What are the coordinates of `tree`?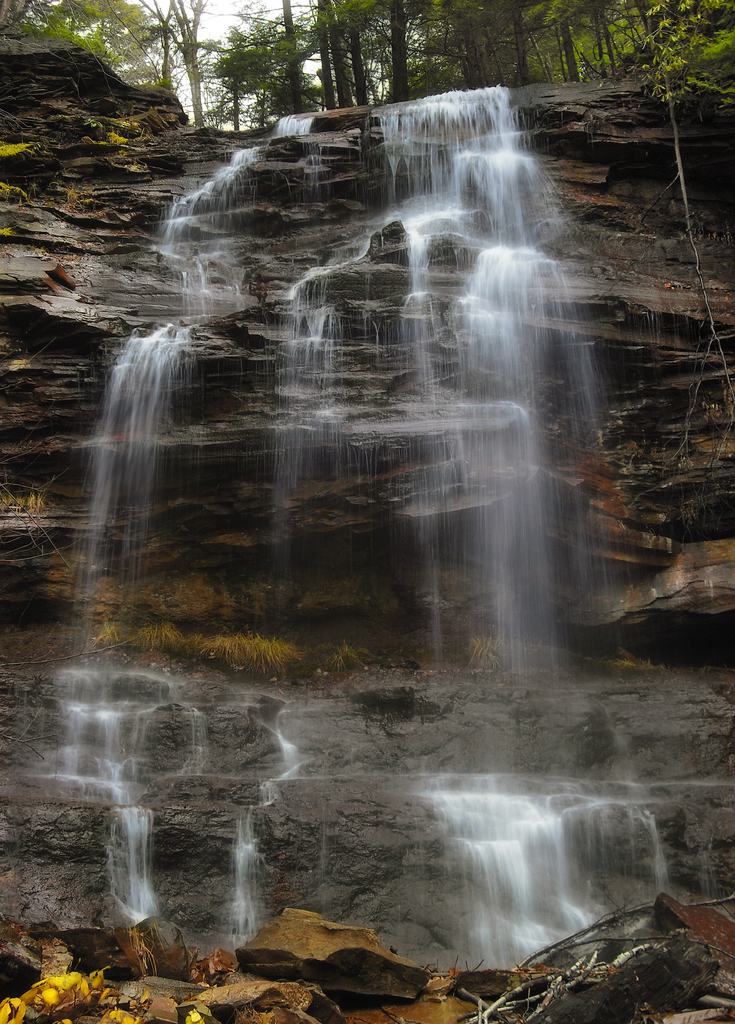
<bbox>545, 0, 597, 90</bbox>.
